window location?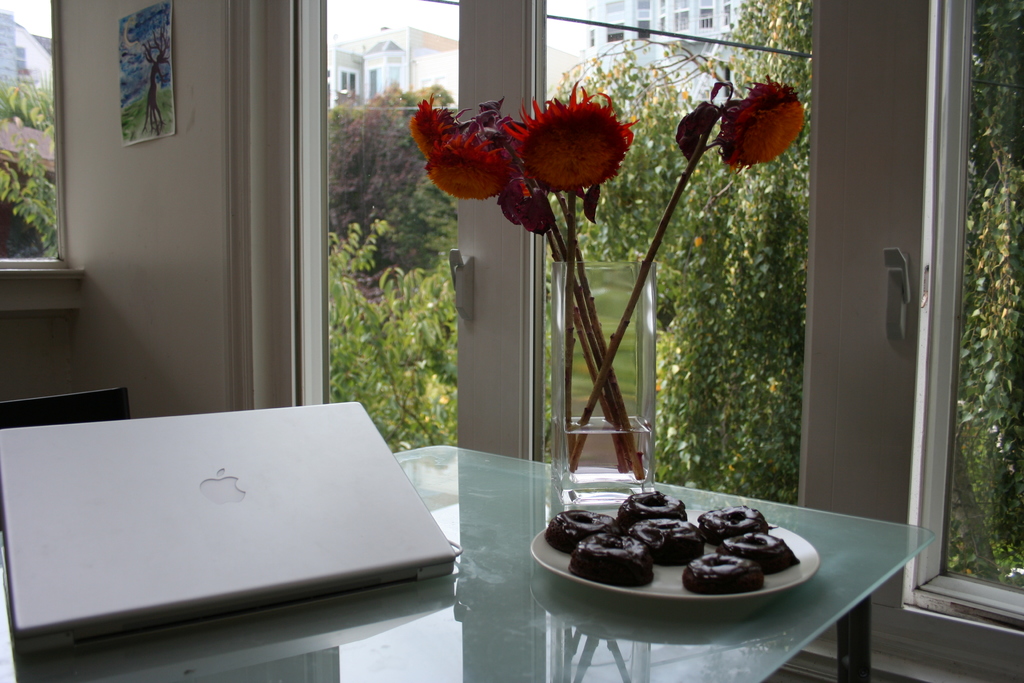
(936,0,1023,602)
